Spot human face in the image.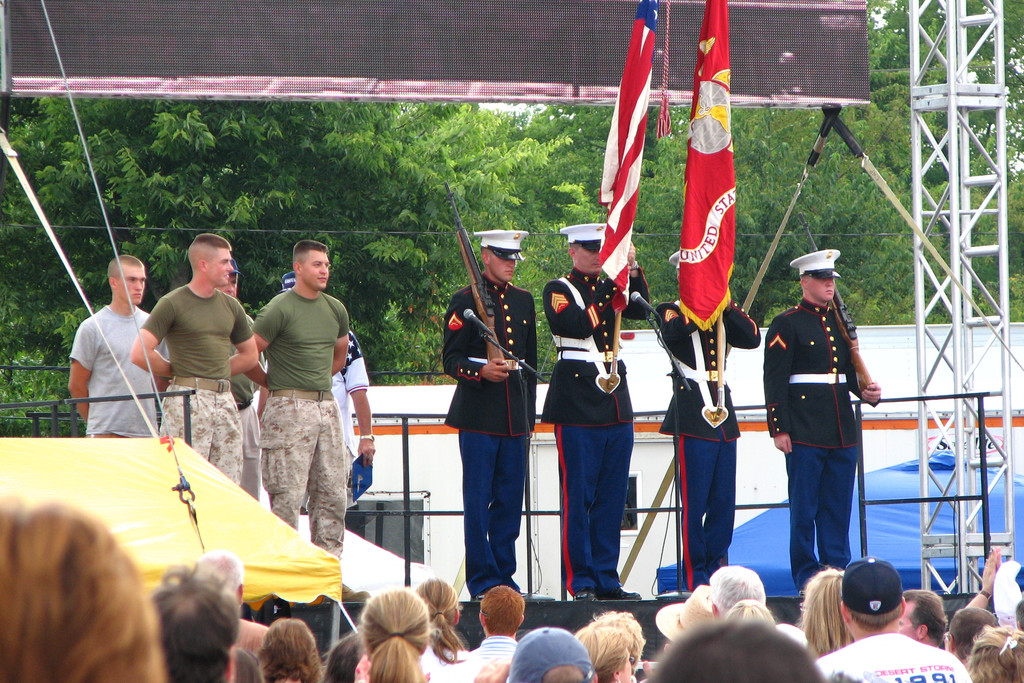
human face found at detection(121, 268, 145, 300).
